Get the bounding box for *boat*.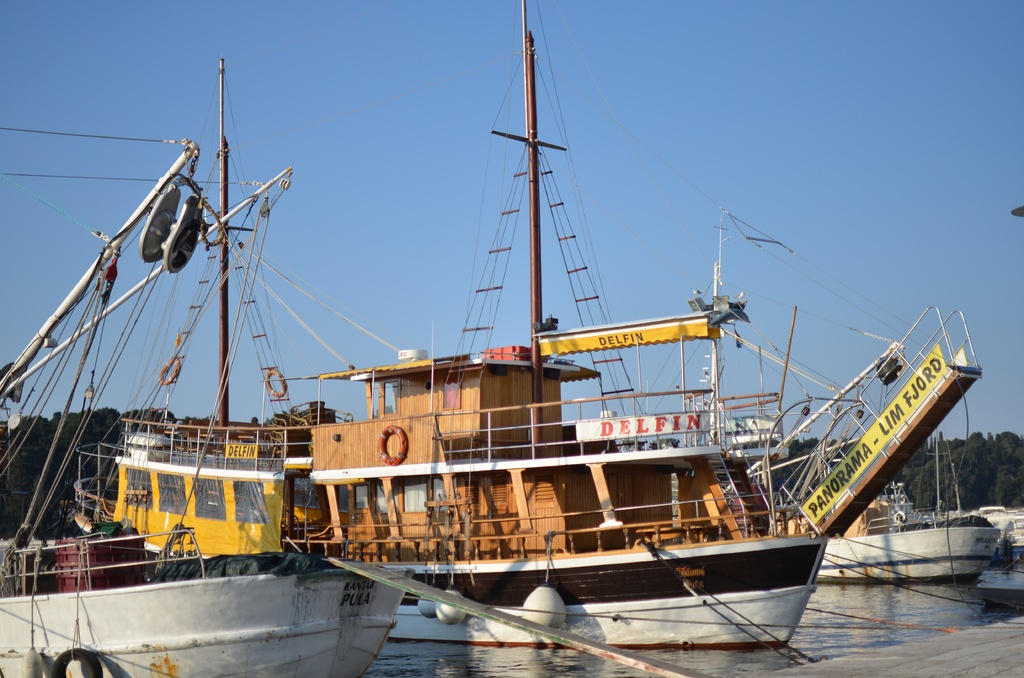
[138, 31, 969, 663].
